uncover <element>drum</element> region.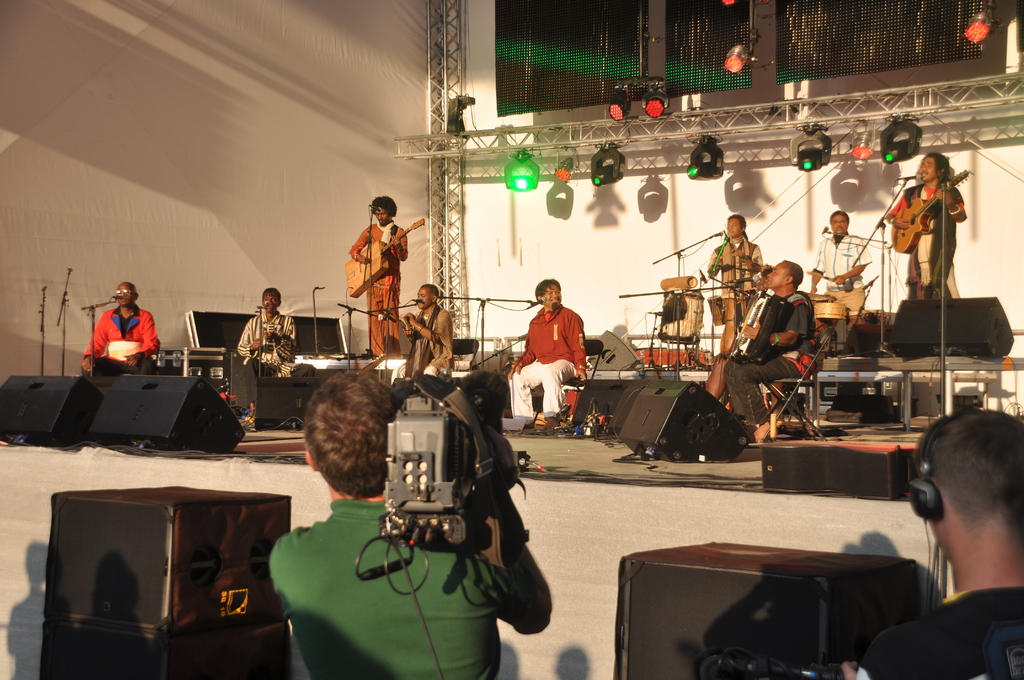
Uncovered: box=[814, 302, 843, 317].
